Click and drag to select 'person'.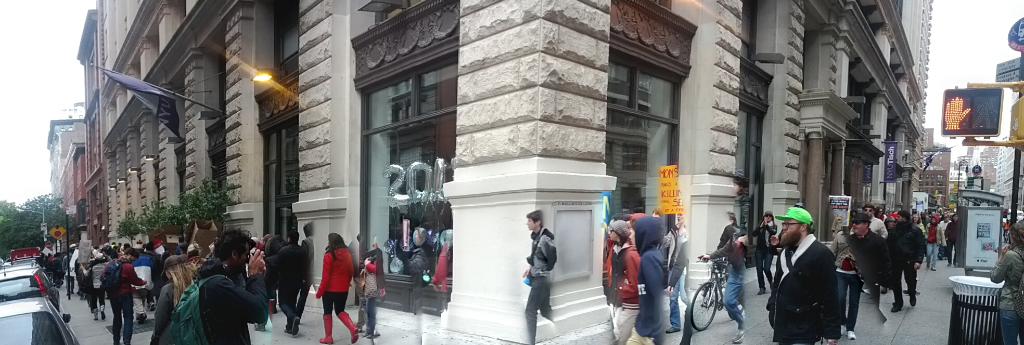
Selection: <bbox>522, 207, 556, 344</bbox>.
